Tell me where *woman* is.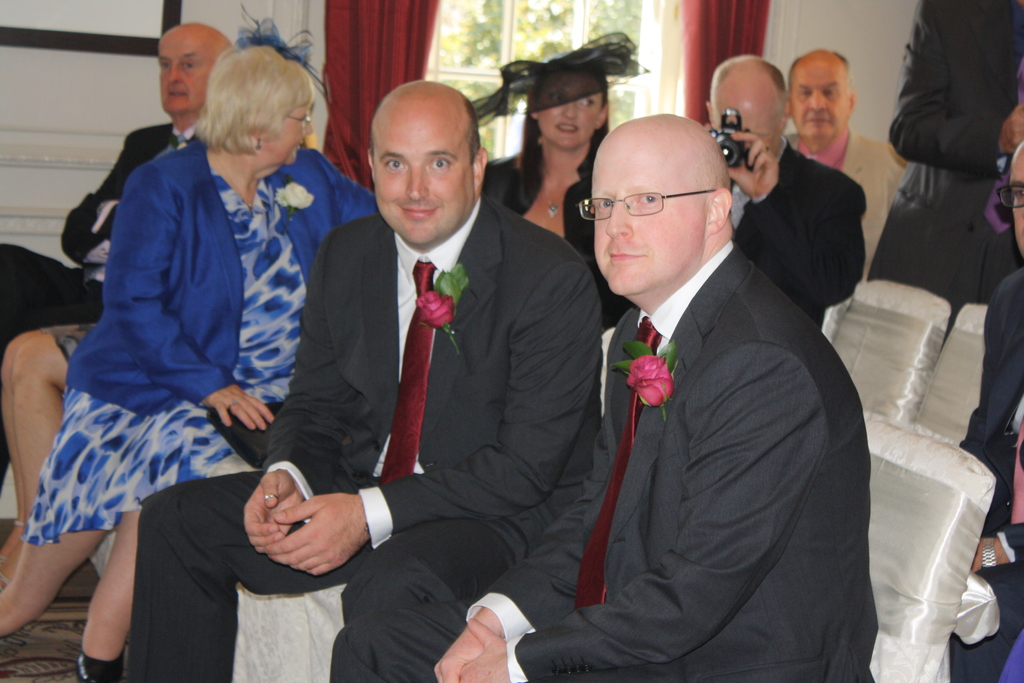
*woman* is at (left=476, top=69, right=609, bottom=258).
